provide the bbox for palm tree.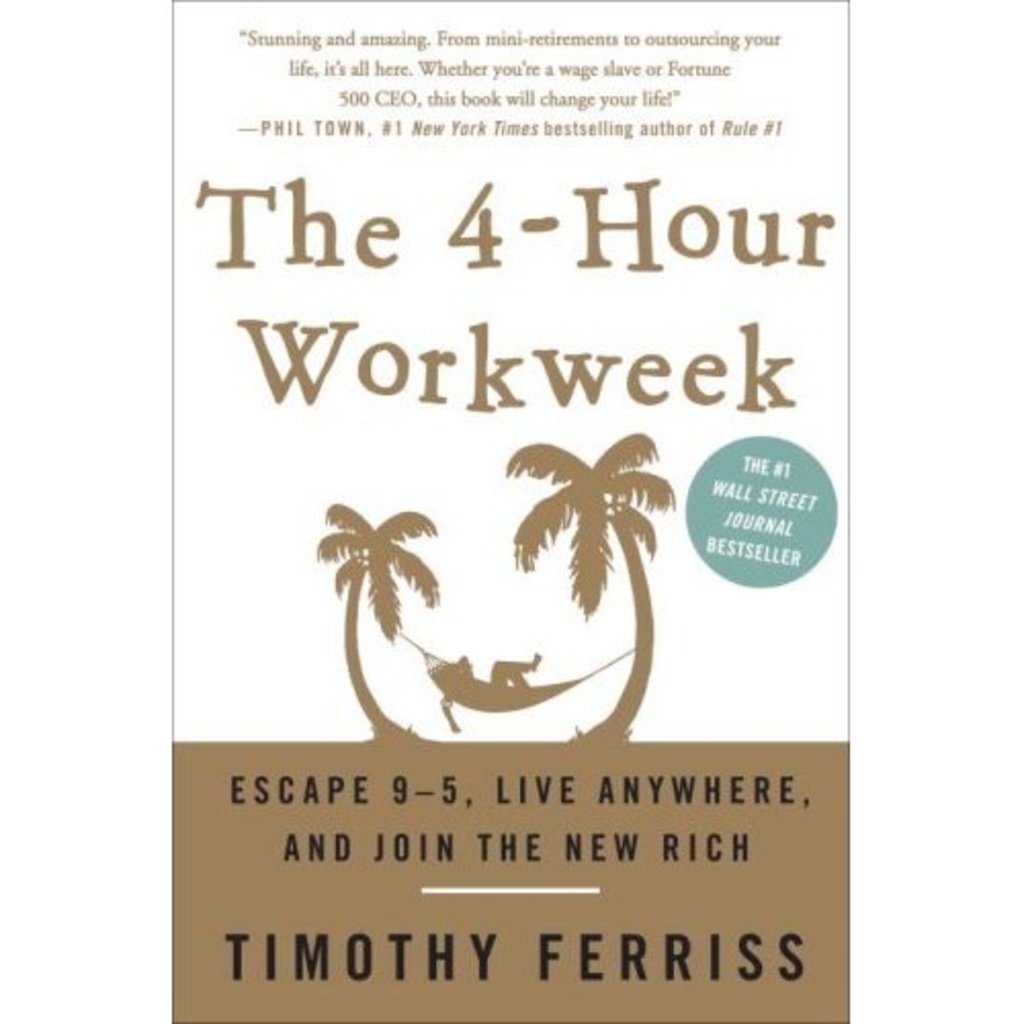
[301, 496, 428, 745].
